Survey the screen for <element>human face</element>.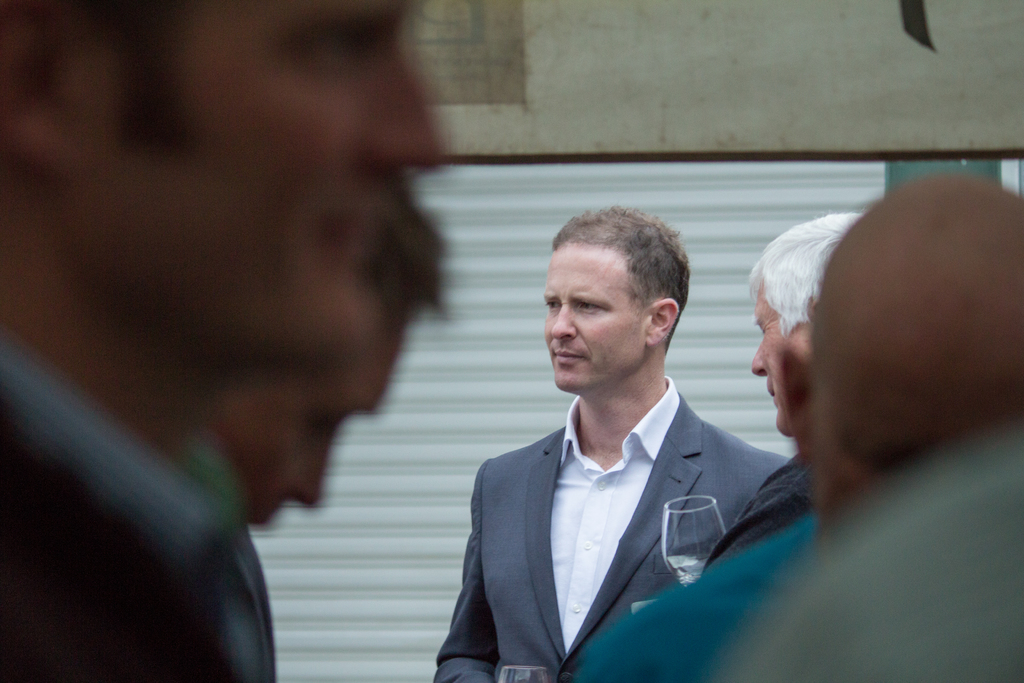
Survey found: [x1=541, y1=244, x2=646, y2=390].
